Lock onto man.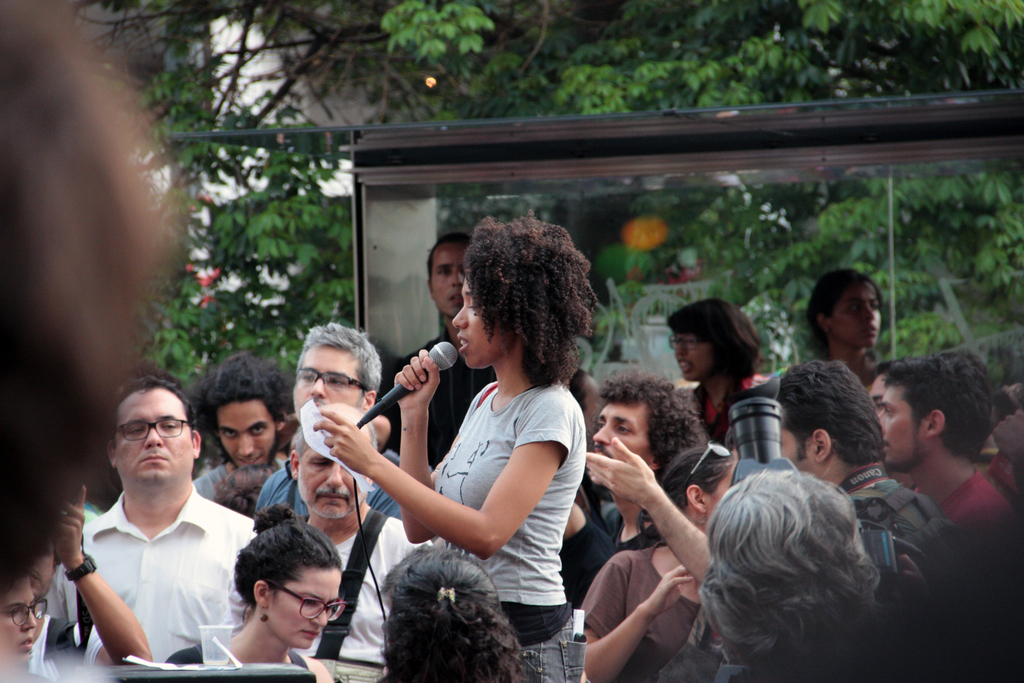
Locked: <region>282, 405, 439, 677</region>.
